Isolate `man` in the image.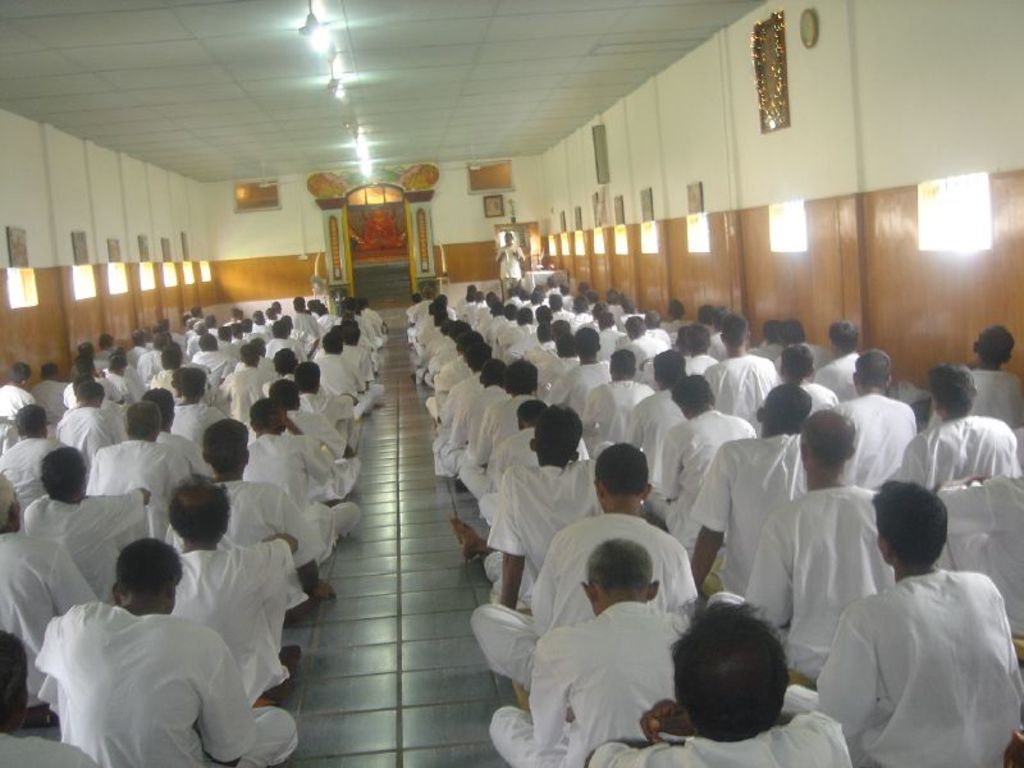
Isolated region: Rect(37, 452, 156, 612).
